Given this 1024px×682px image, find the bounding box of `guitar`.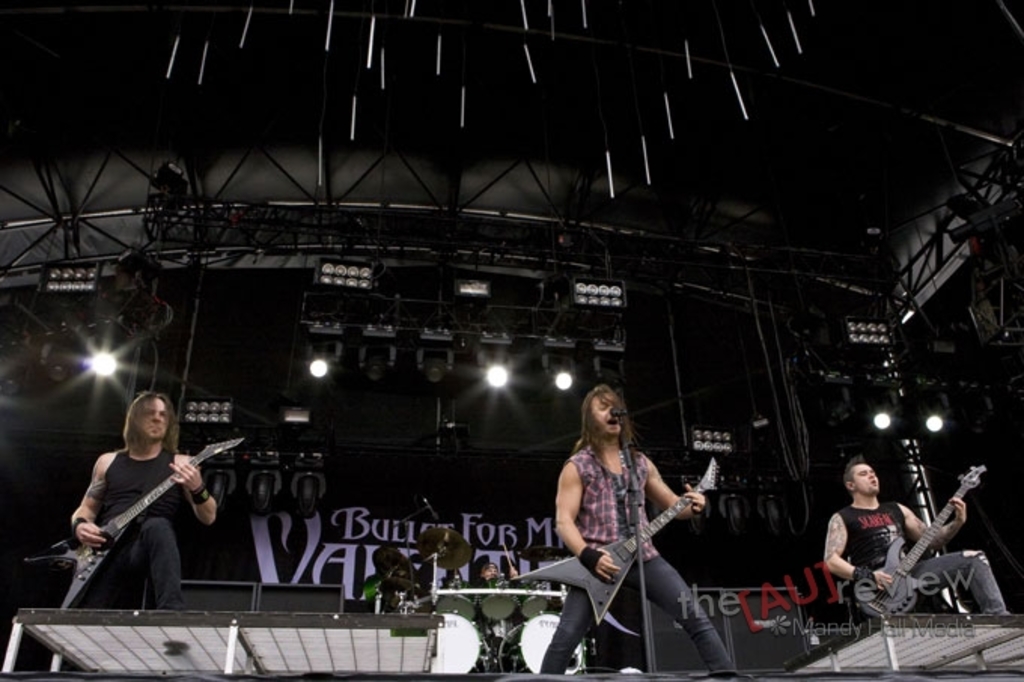
21,425,247,610.
